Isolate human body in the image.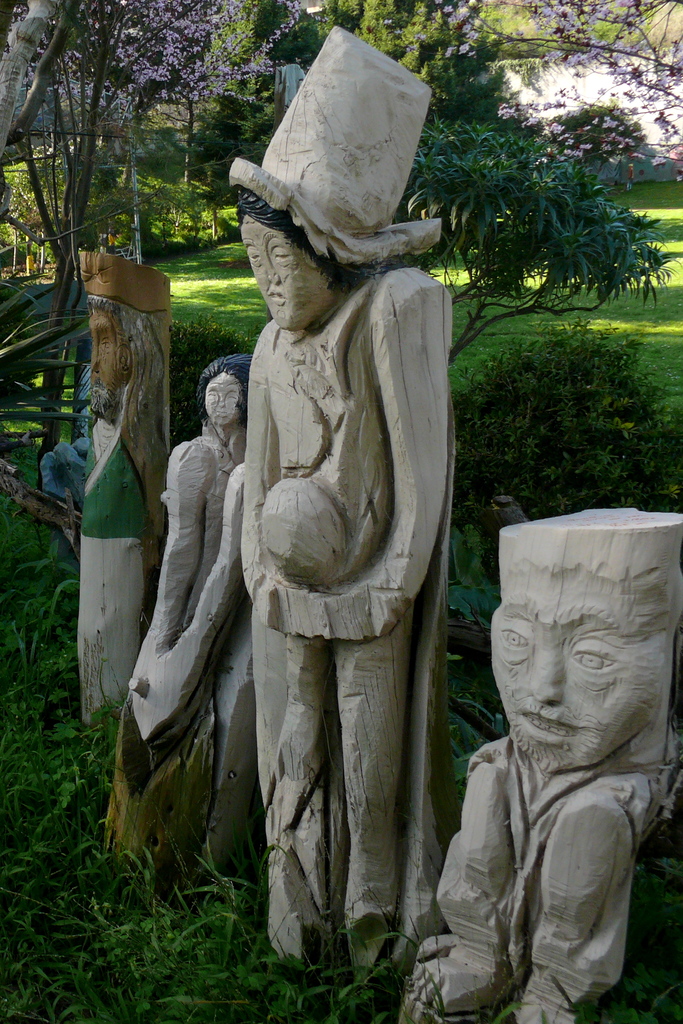
Isolated region: left=142, top=68, right=476, bottom=979.
